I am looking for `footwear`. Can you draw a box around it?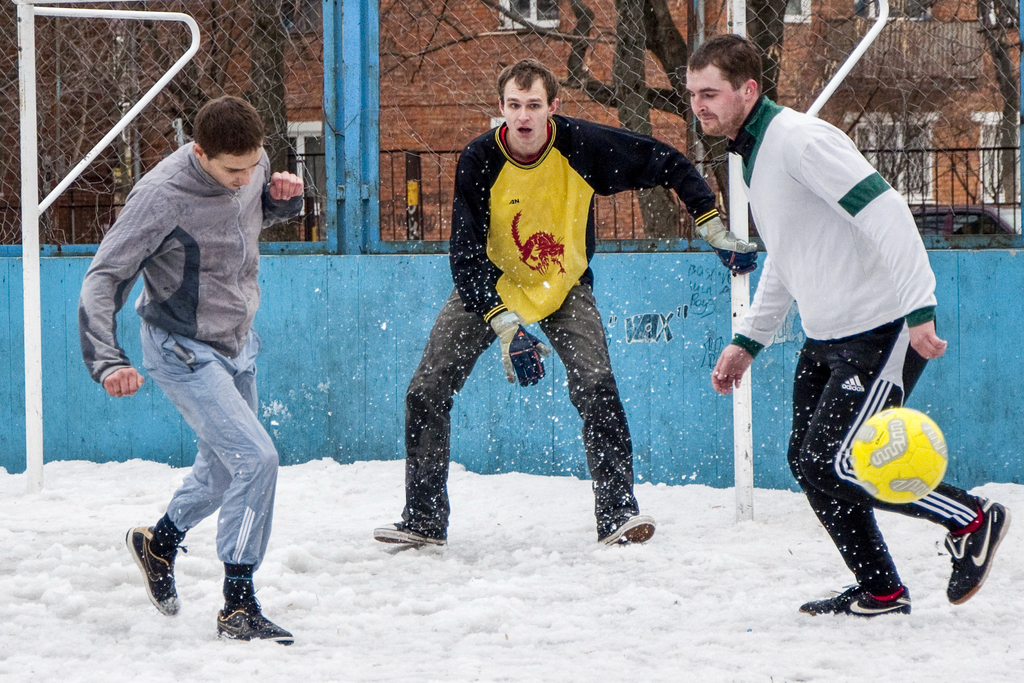
Sure, the bounding box is [left=216, top=595, right=291, bottom=643].
